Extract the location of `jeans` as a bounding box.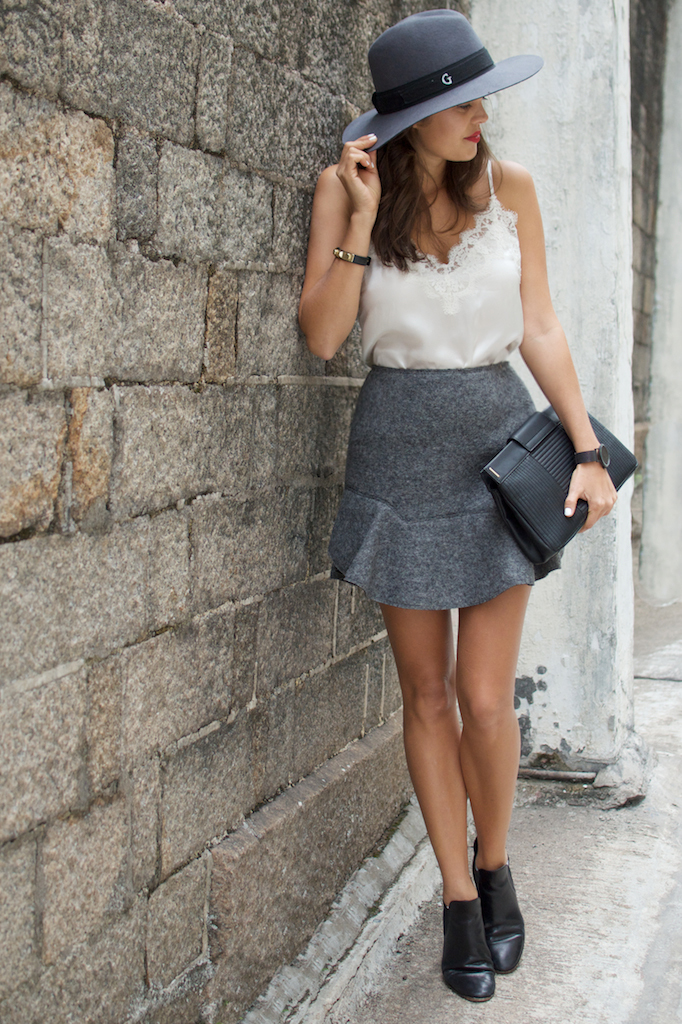
<bbox>313, 370, 563, 610</bbox>.
